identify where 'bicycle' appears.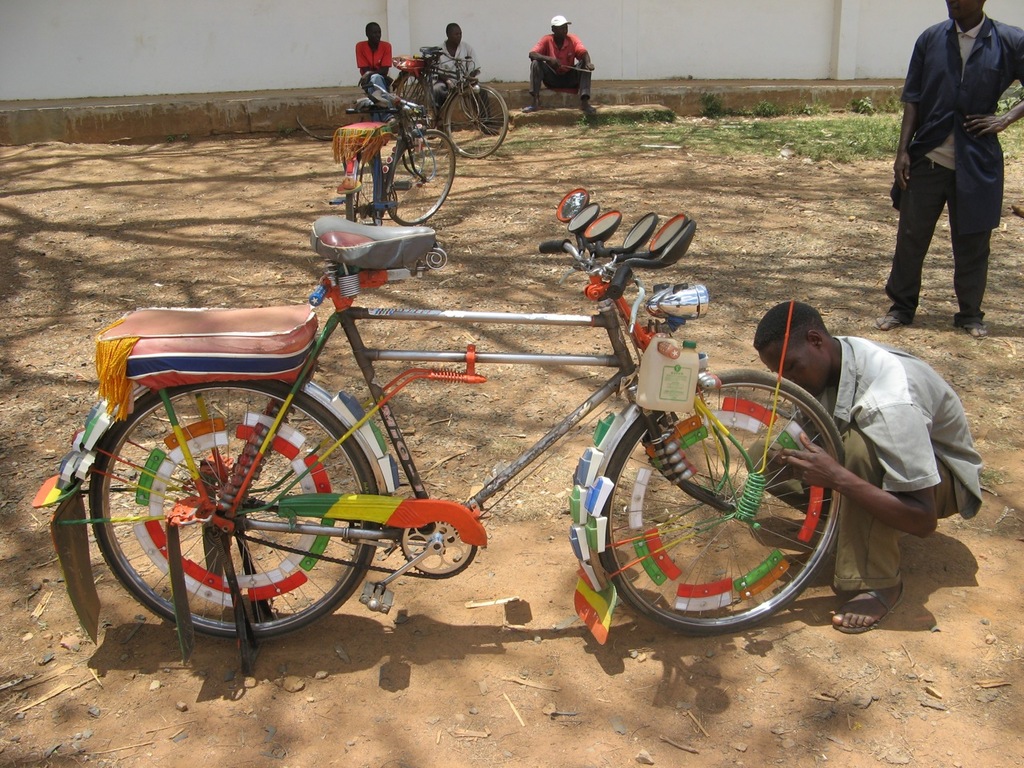
Appears at 386 42 518 170.
